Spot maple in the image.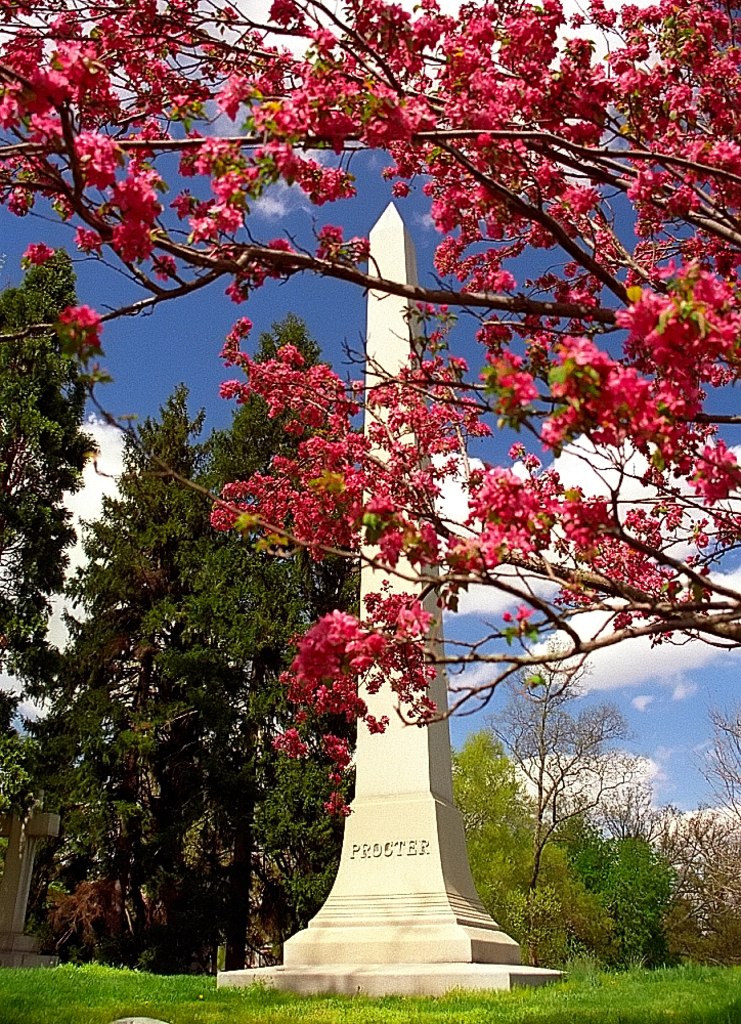
maple found at detection(489, 635, 618, 965).
